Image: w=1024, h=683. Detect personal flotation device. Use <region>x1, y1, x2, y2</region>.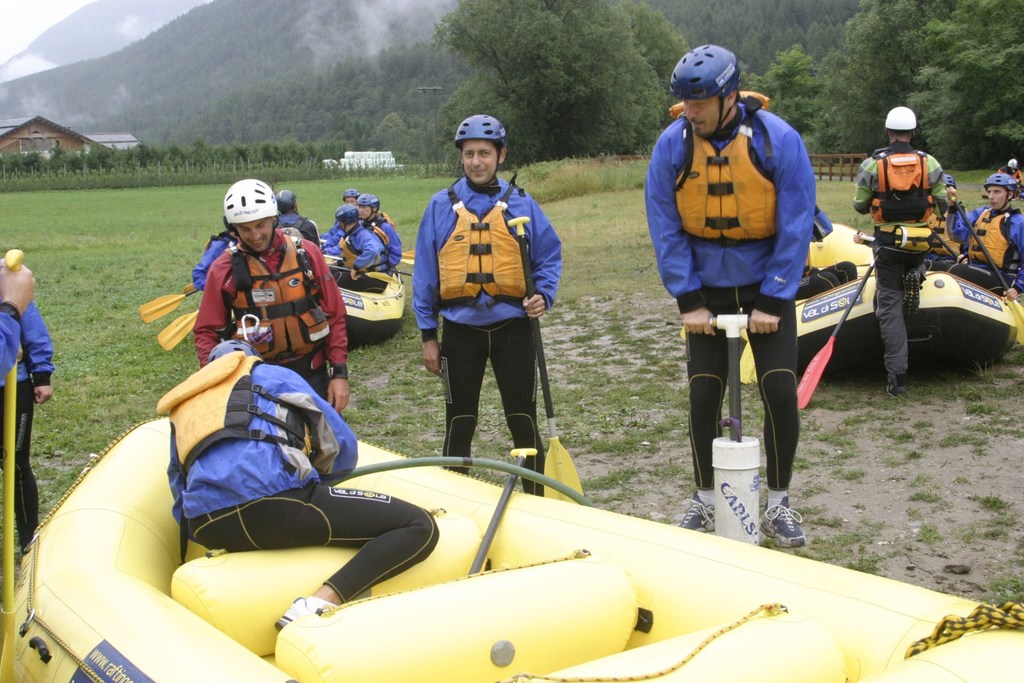
<region>435, 170, 537, 321</region>.
